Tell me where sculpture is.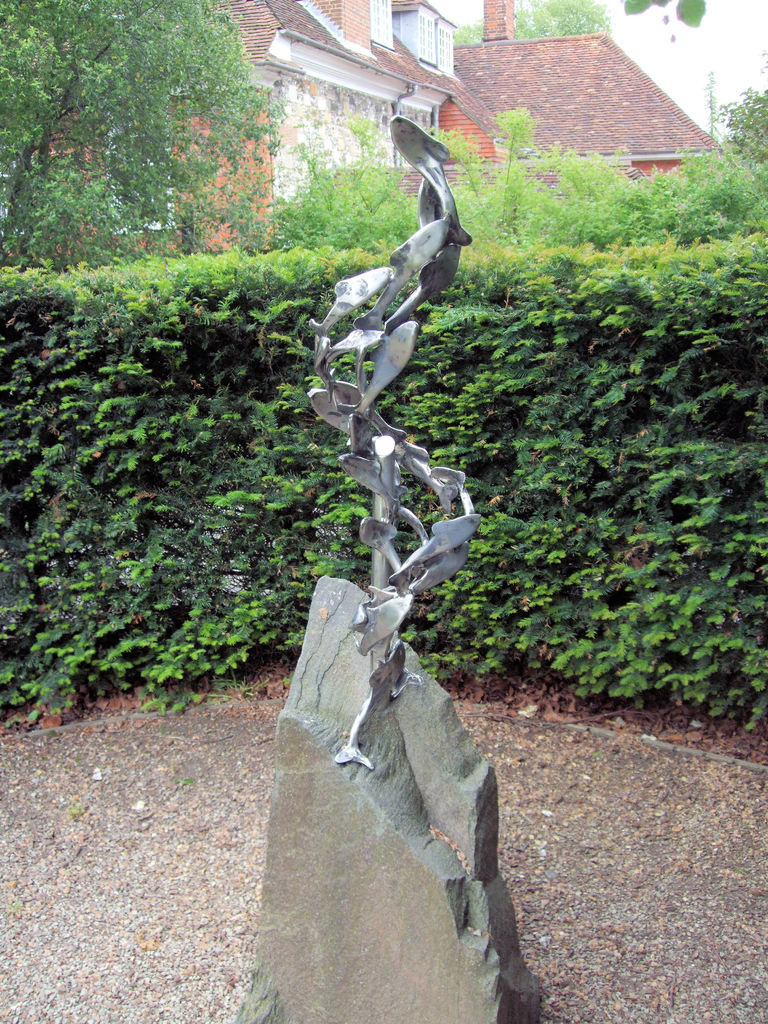
sculpture is at detection(259, 88, 508, 735).
